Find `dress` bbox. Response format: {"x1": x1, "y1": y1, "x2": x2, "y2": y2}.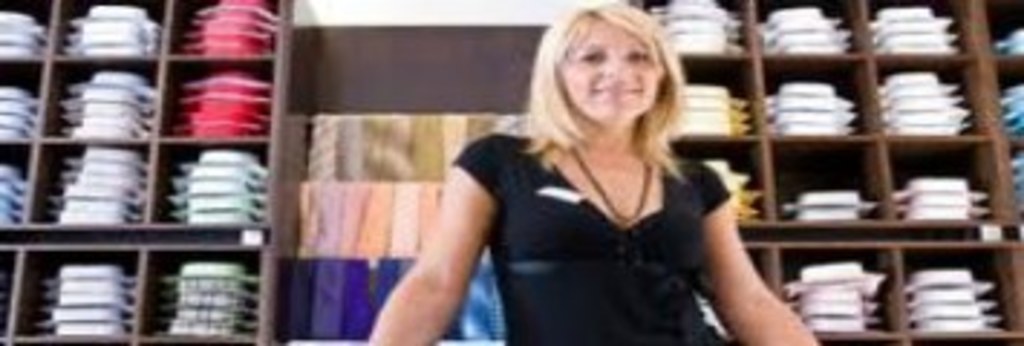
{"x1": 444, "y1": 69, "x2": 738, "y2": 334}.
